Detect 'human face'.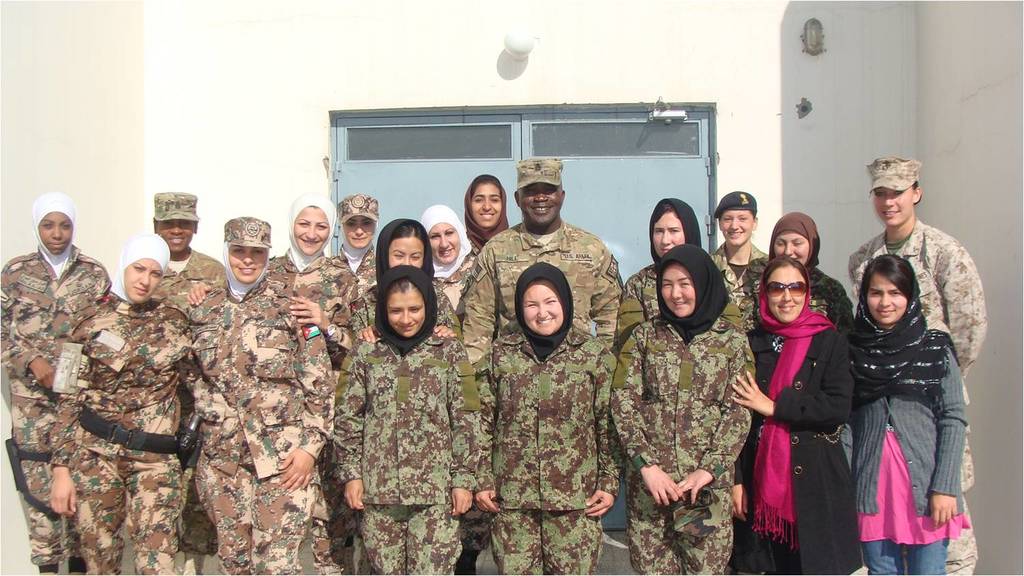
Detected at <bbox>772, 228, 809, 264</bbox>.
